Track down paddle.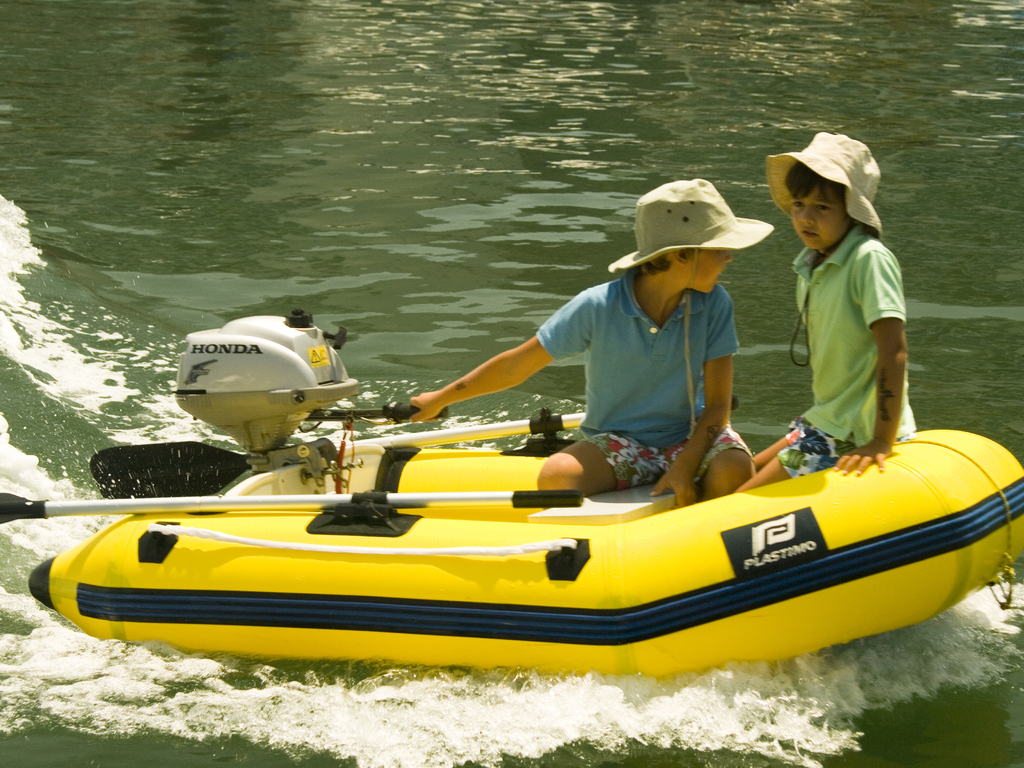
Tracked to (left=93, top=388, right=739, bottom=500).
